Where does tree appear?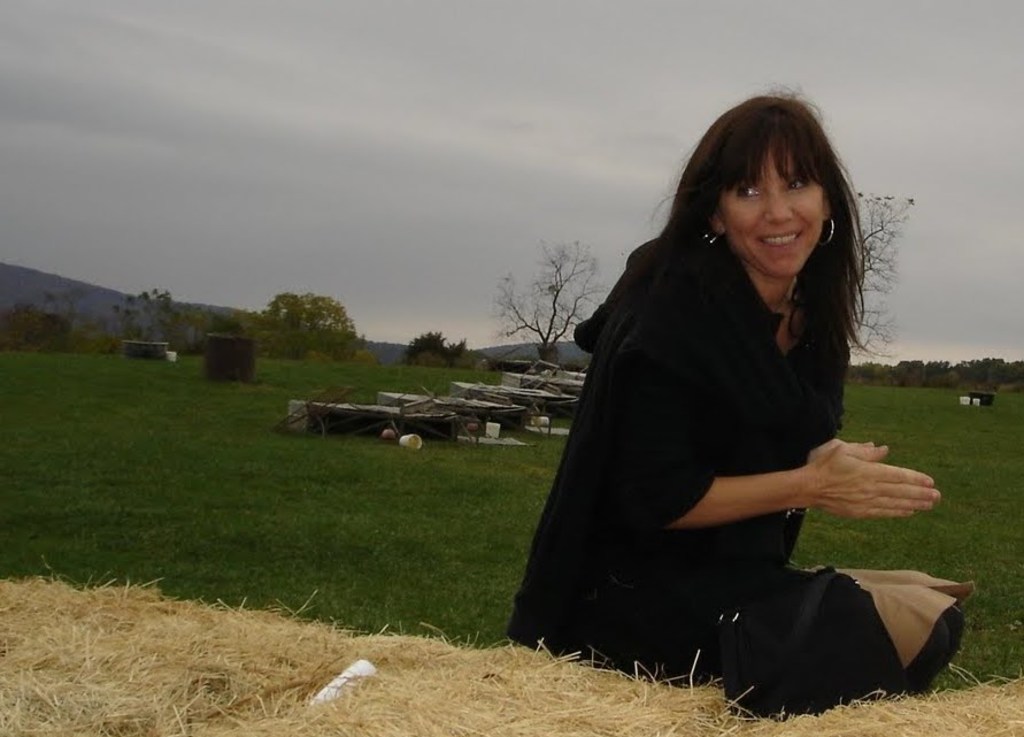
Appears at (845, 190, 925, 373).
